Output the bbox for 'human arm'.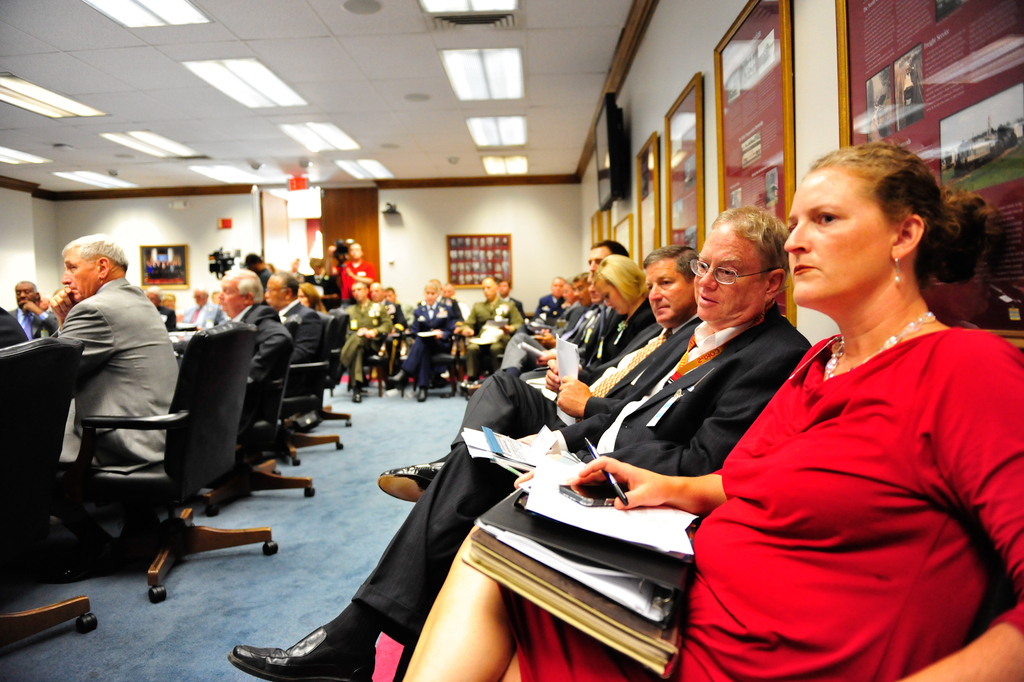
bbox=[526, 324, 563, 356].
